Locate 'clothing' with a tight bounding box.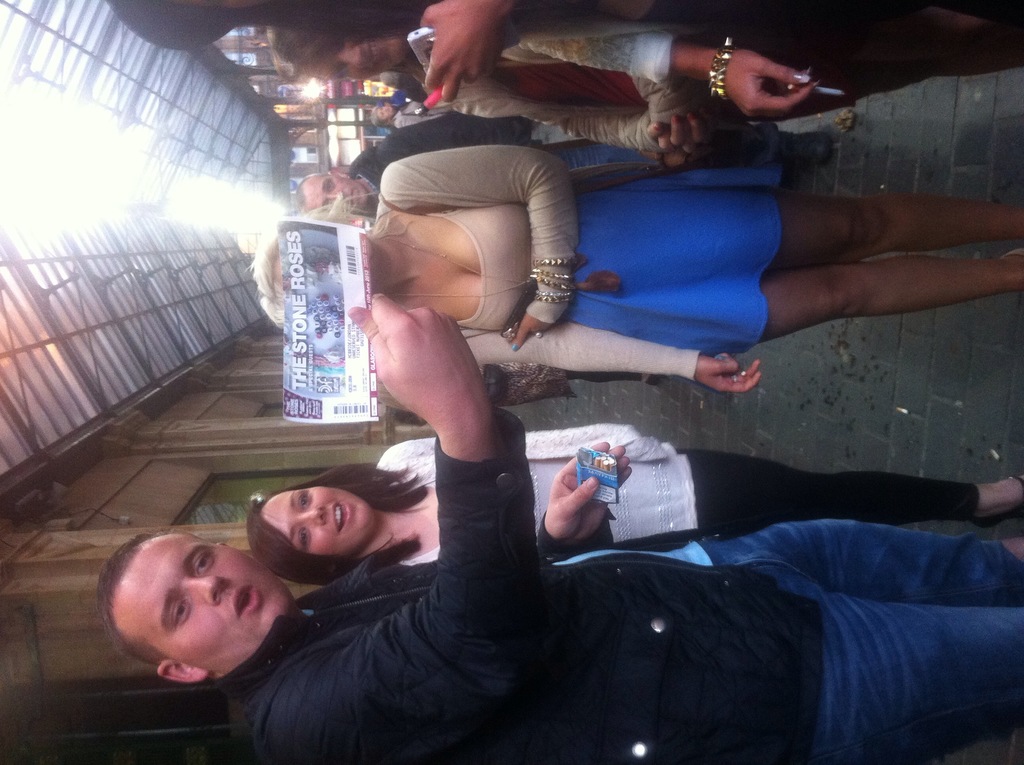
[x1=374, y1=428, x2=977, y2=534].
